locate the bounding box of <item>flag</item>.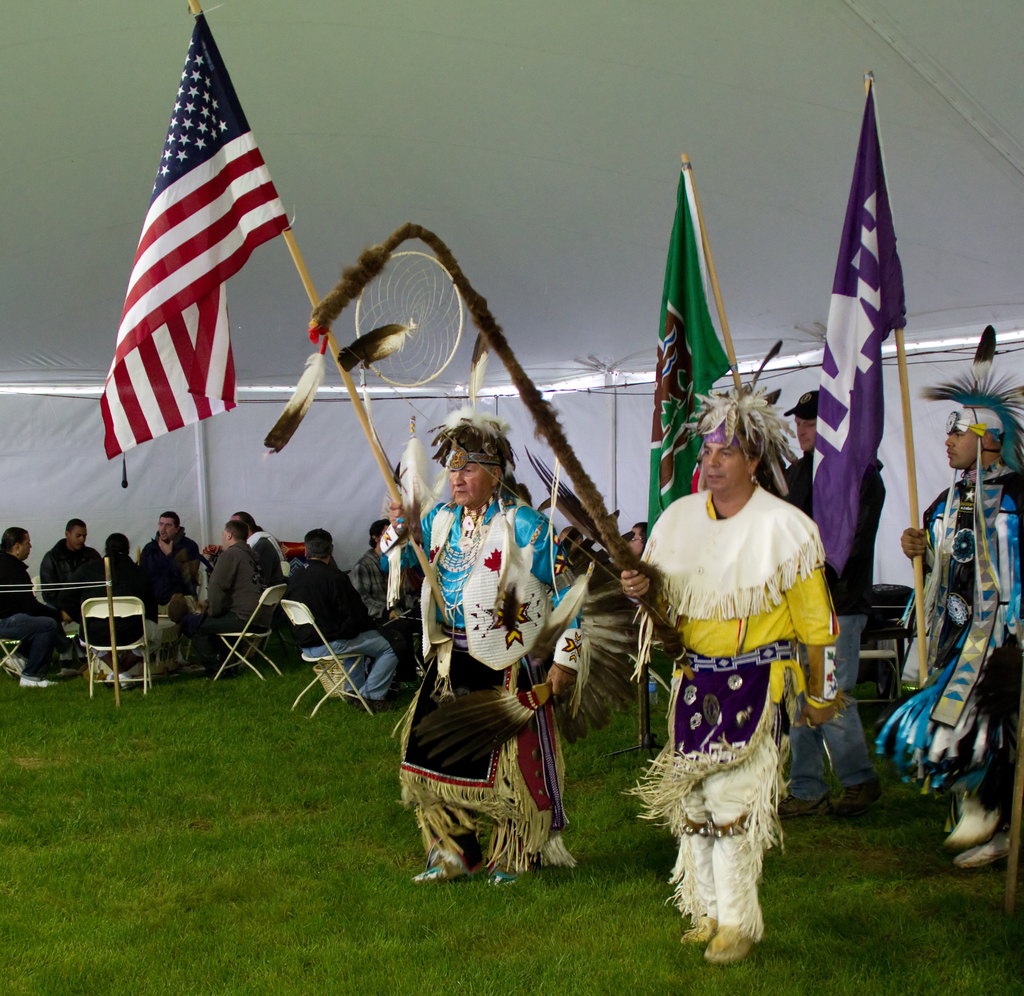
Bounding box: {"x1": 806, "y1": 100, "x2": 917, "y2": 559}.
